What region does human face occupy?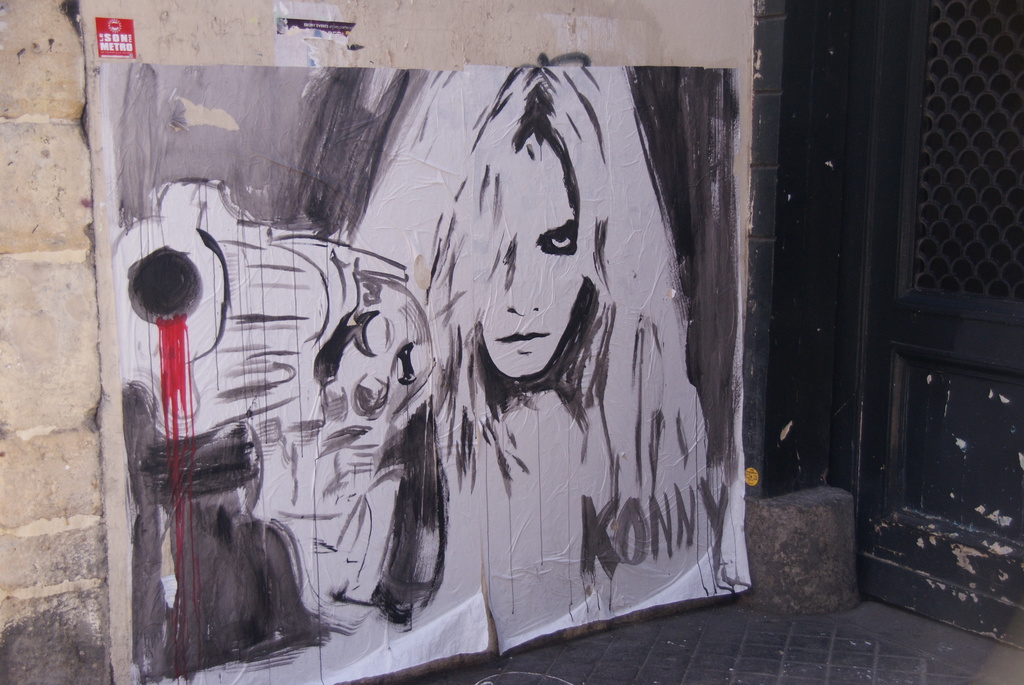
locate(480, 141, 585, 379).
